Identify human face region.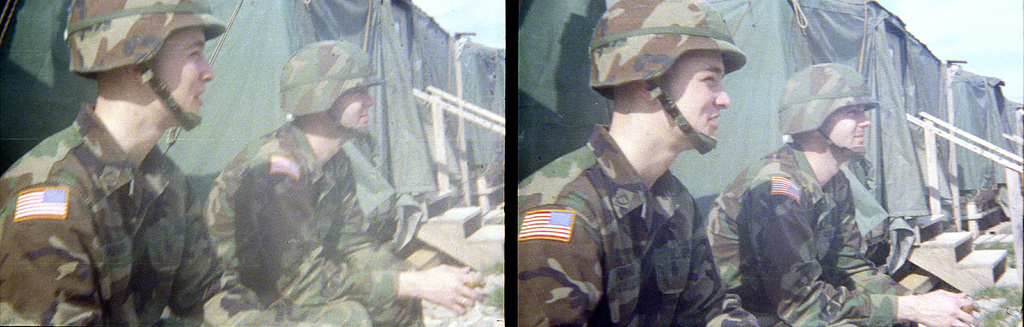
Region: crop(154, 23, 211, 128).
